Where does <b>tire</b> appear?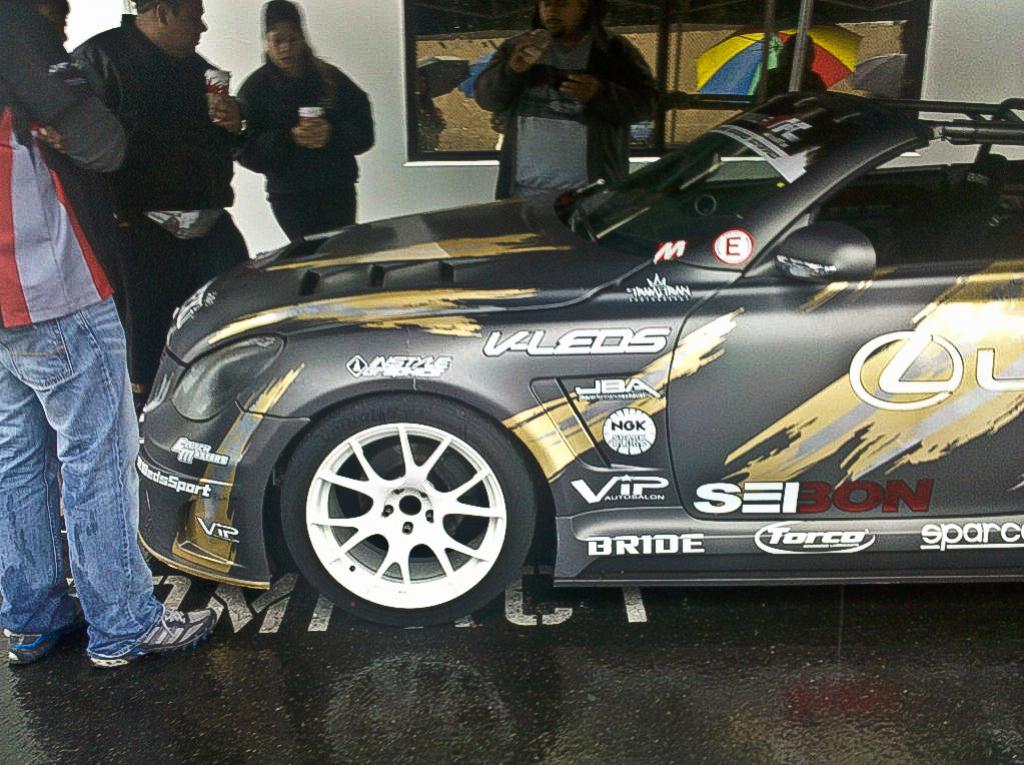
Appears at <bbox>280, 388, 535, 633</bbox>.
